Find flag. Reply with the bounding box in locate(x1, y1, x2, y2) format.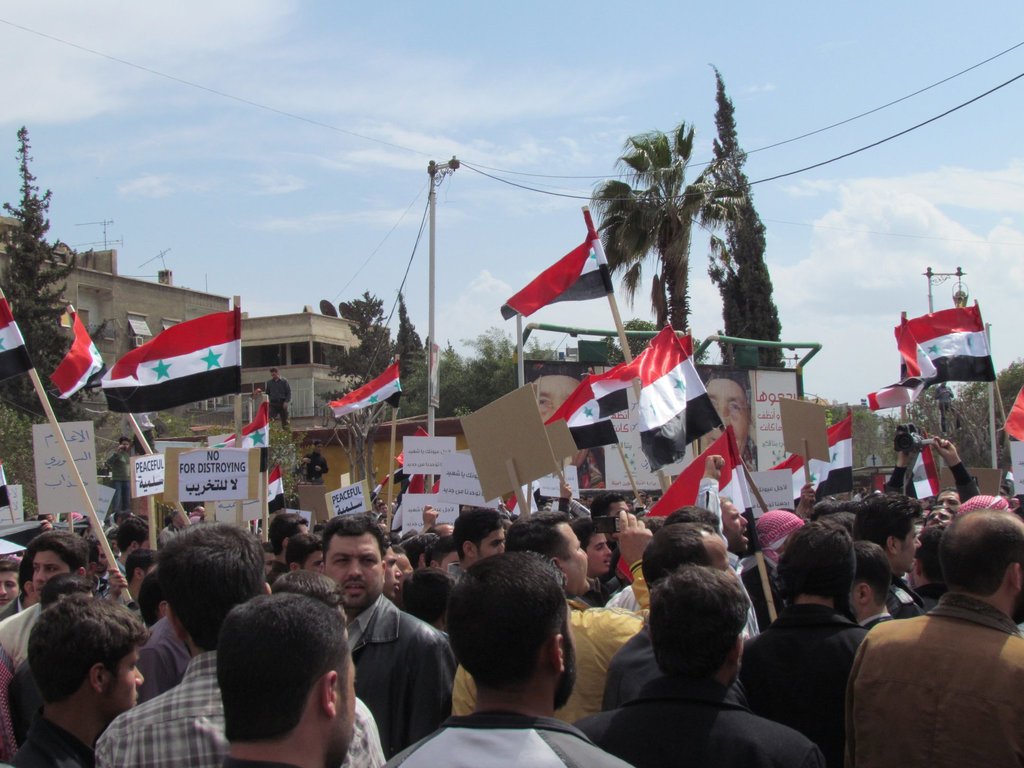
locate(255, 460, 289, 519).
